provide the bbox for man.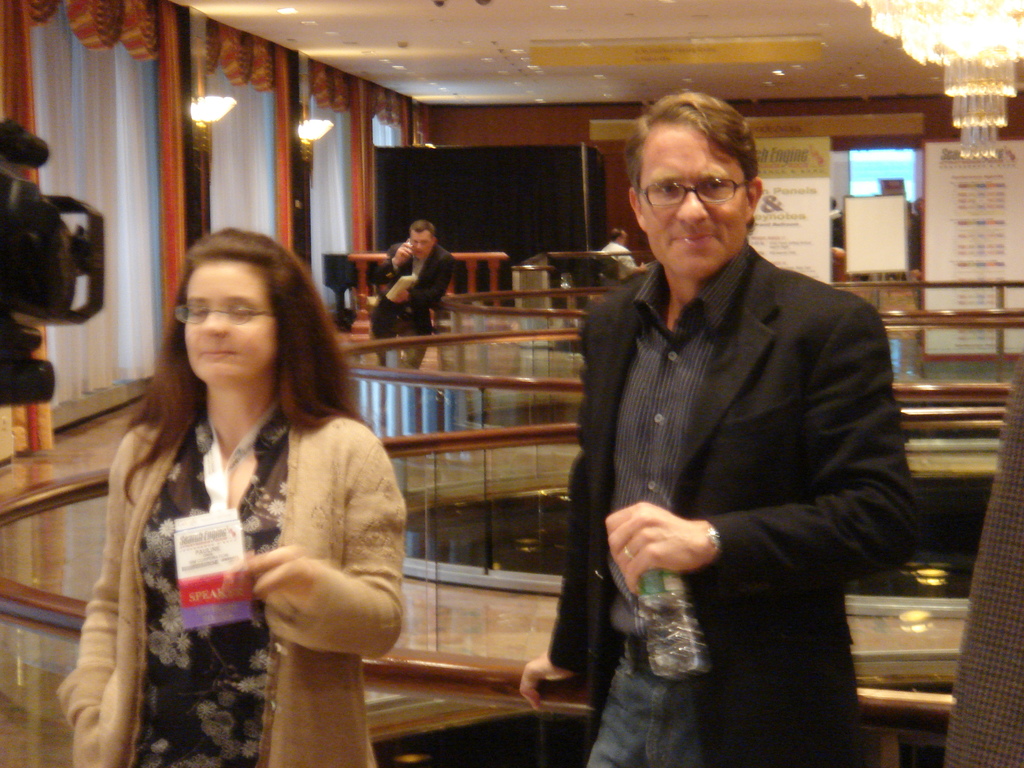
bbox=(371, 223, 456, 338).
